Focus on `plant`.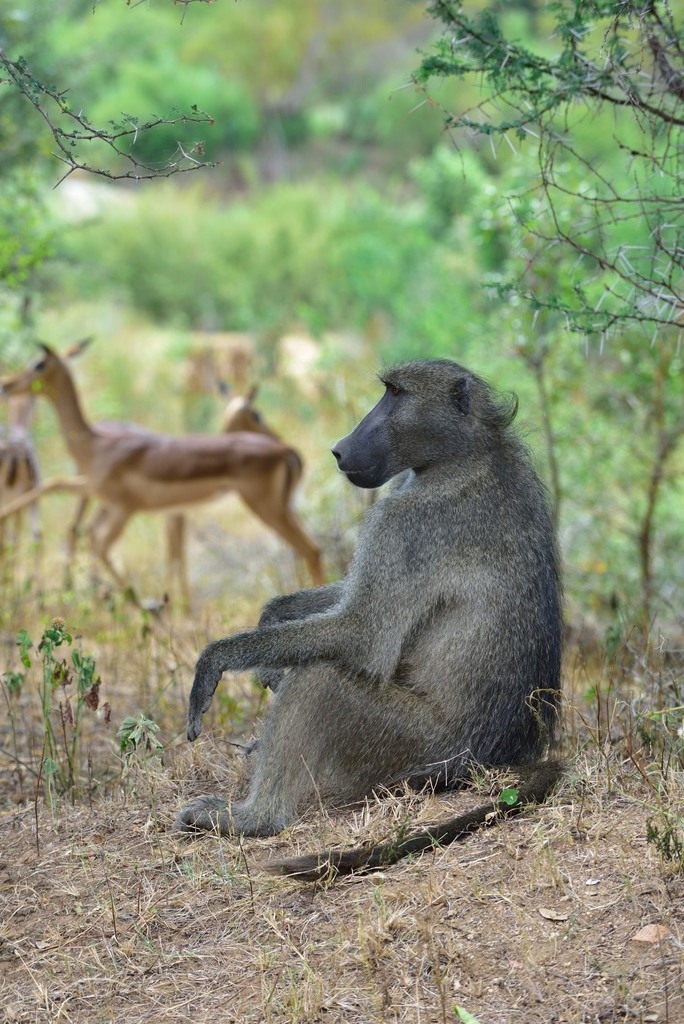
Focused at <bbox>24, 0, 196, 80</bbox>.
